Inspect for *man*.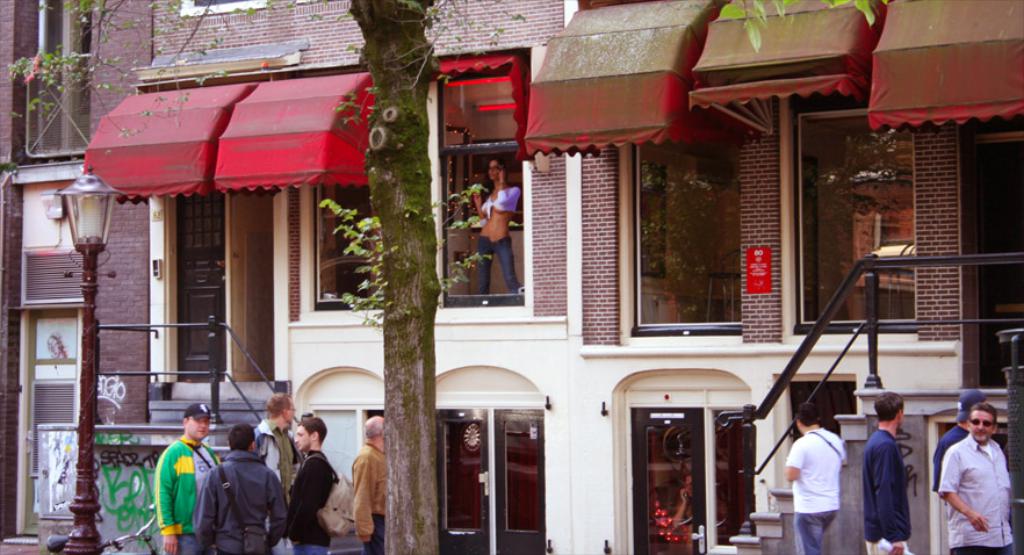
Inspection: [x1=861, y1=390, x2=910, y2=554].
